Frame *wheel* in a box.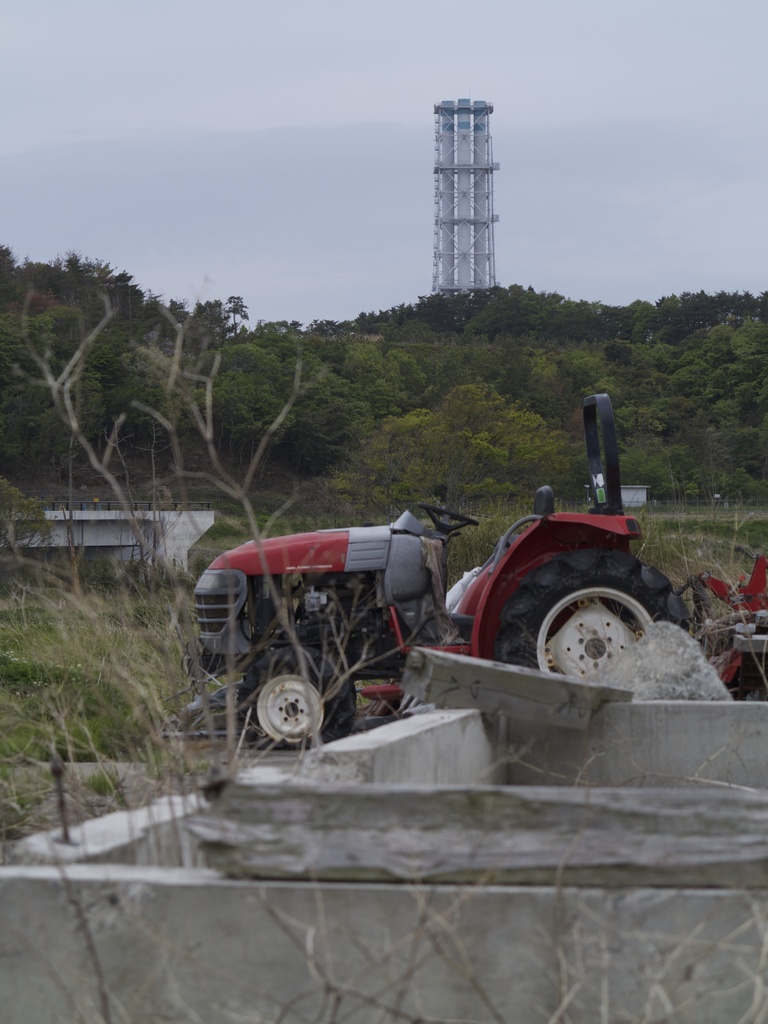
detection(417, 502, 483, 533).
